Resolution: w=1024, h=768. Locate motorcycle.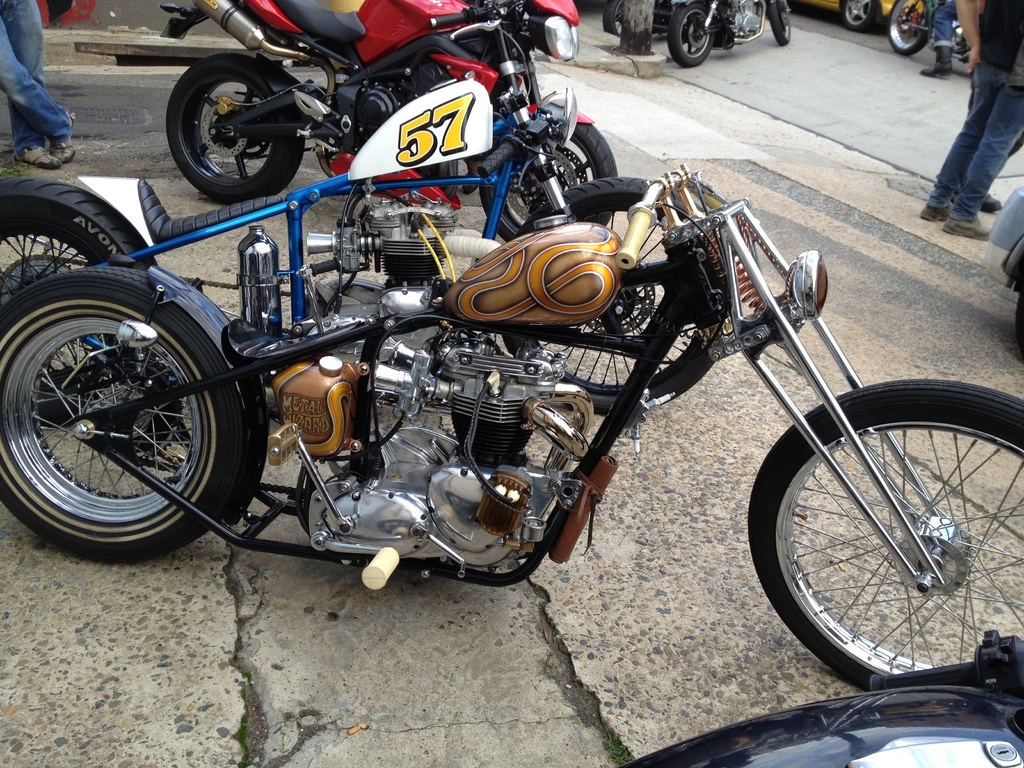
161 0 618 244.
